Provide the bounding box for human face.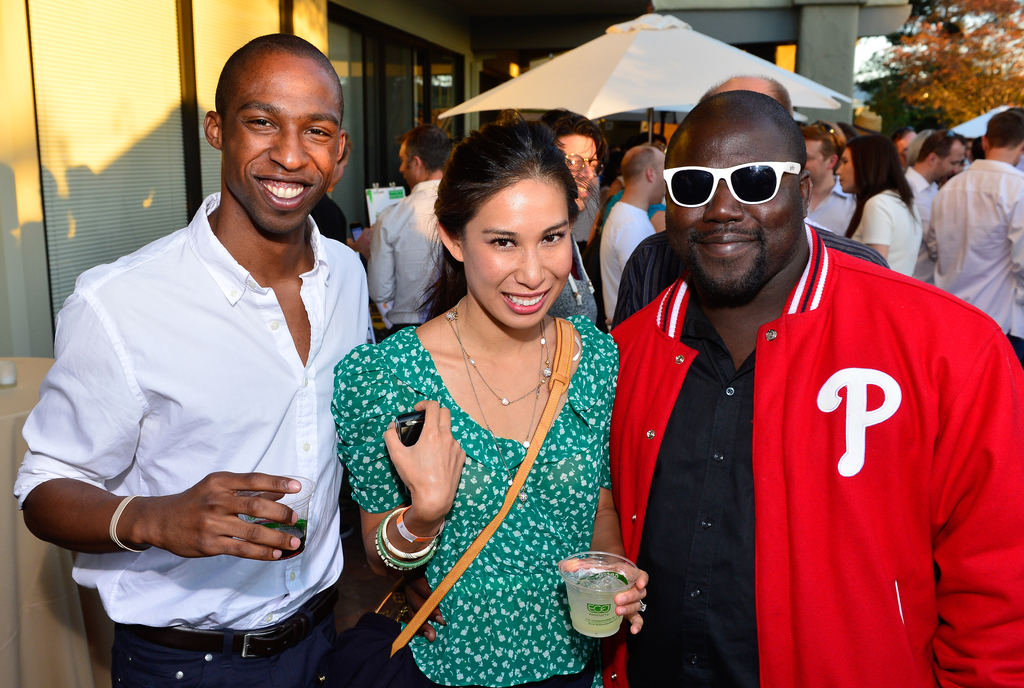
[x1=557, y1=133, x2=600, y2=211].
